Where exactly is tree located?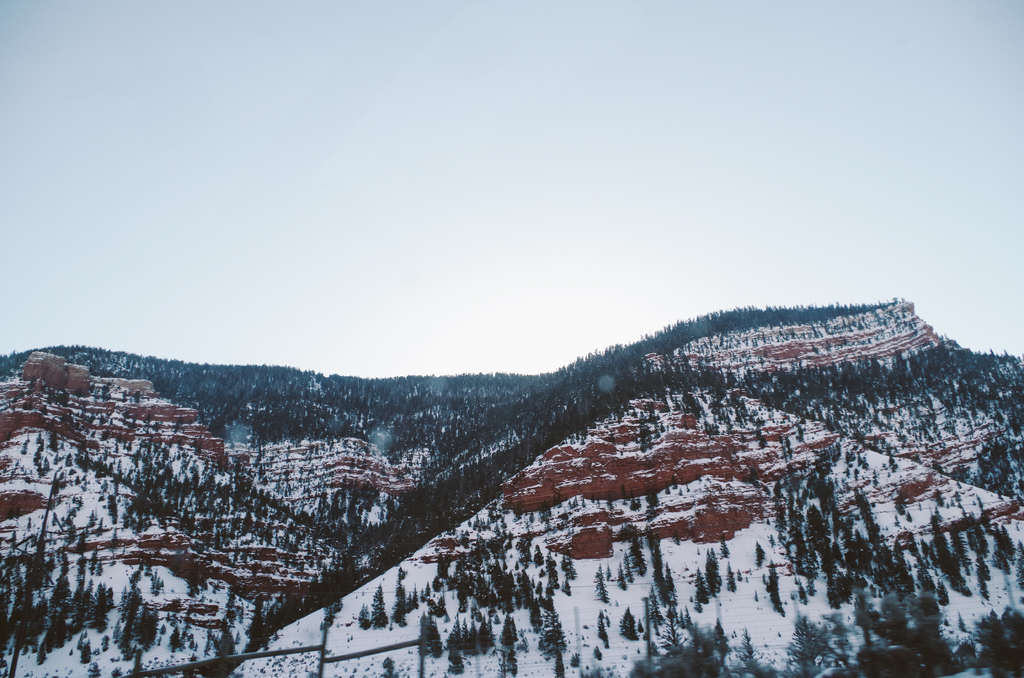
Its bounding box is (x1=698, y1=569, x2=710, y2=606).
